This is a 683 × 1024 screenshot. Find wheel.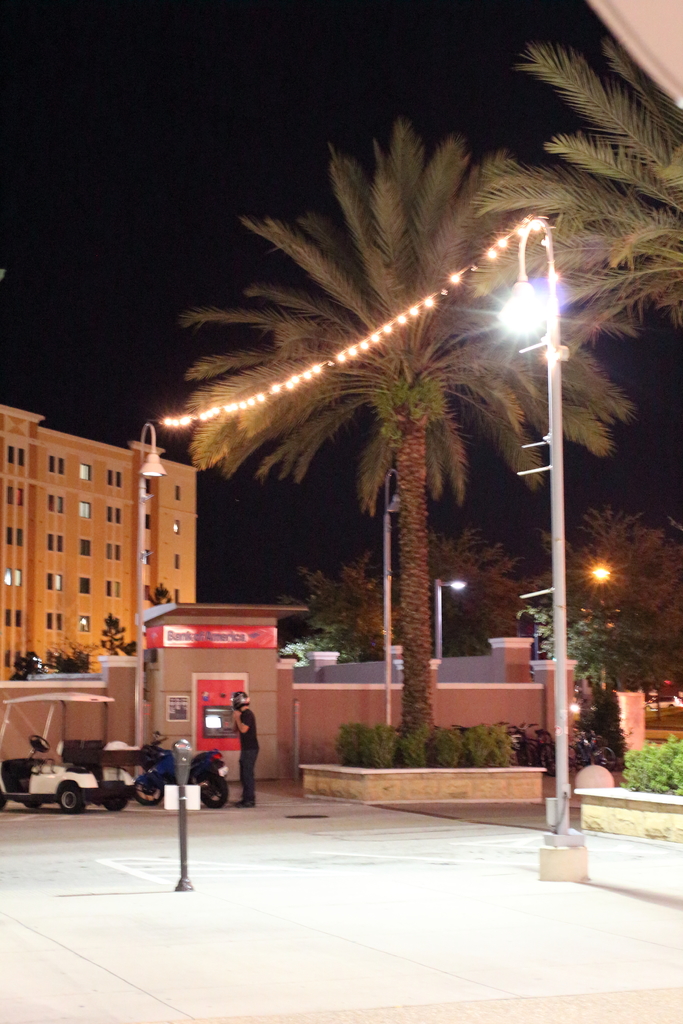
Bounding box: bbox=(0, 790, 5, 811).
